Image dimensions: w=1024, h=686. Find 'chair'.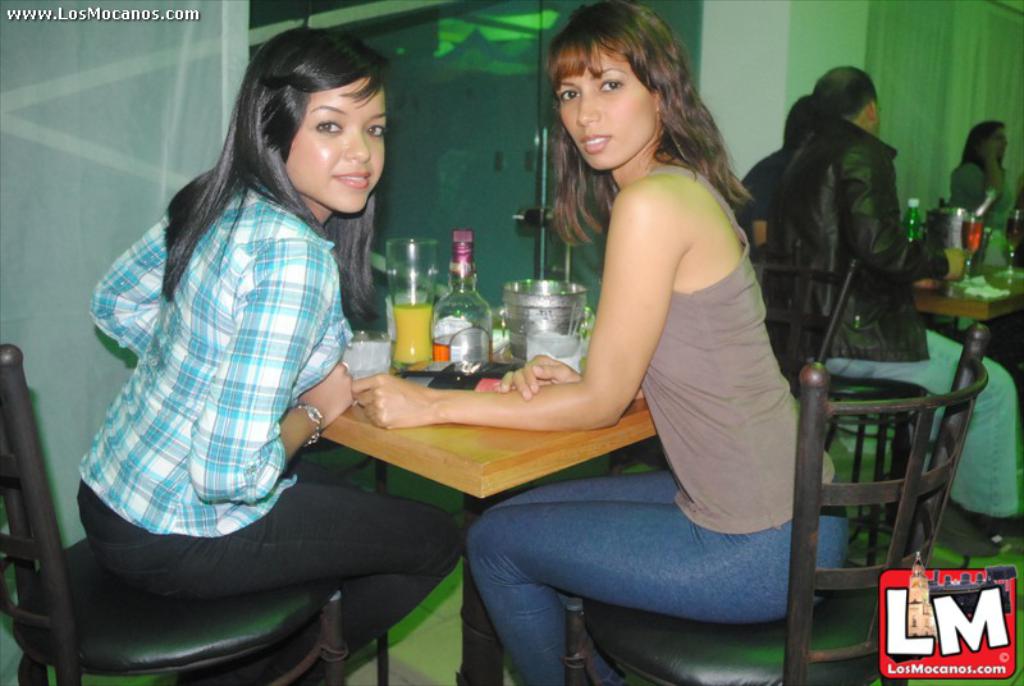
Rect(736, 257, 919, 557).
